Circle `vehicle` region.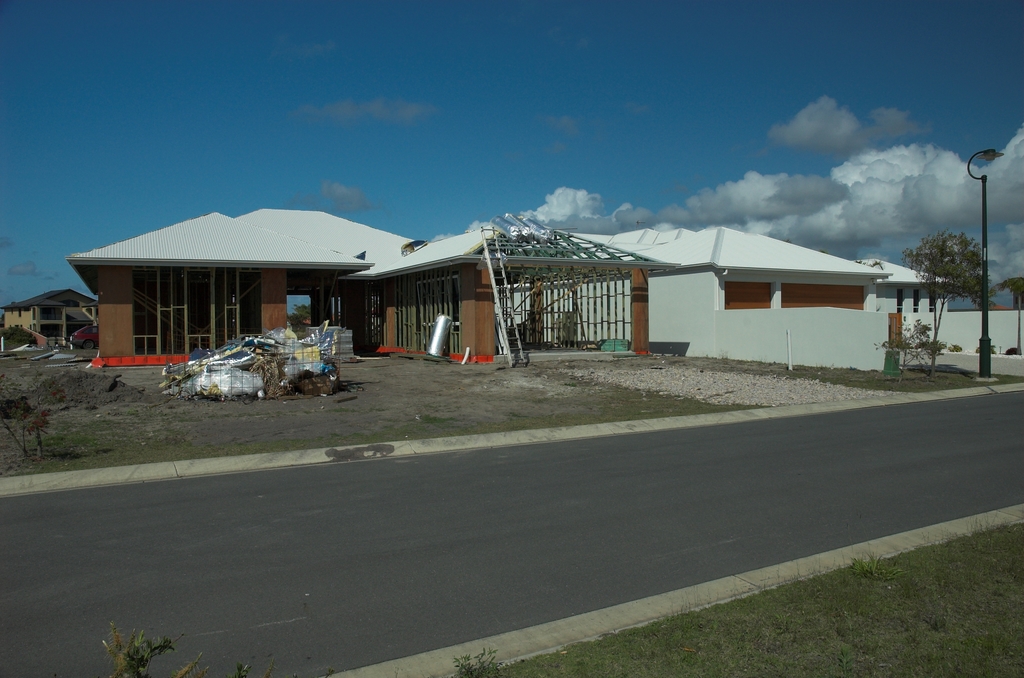
Region: x1=74, y1=321, x2=104, y2=350.
